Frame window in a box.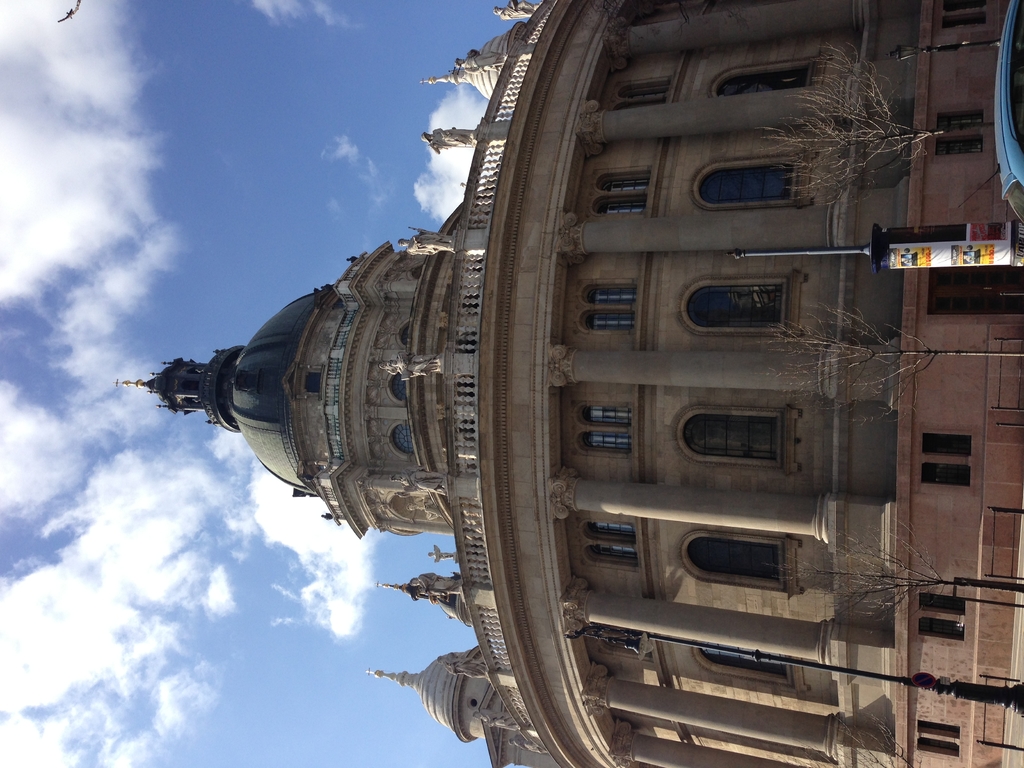
(580,402,630,423).
